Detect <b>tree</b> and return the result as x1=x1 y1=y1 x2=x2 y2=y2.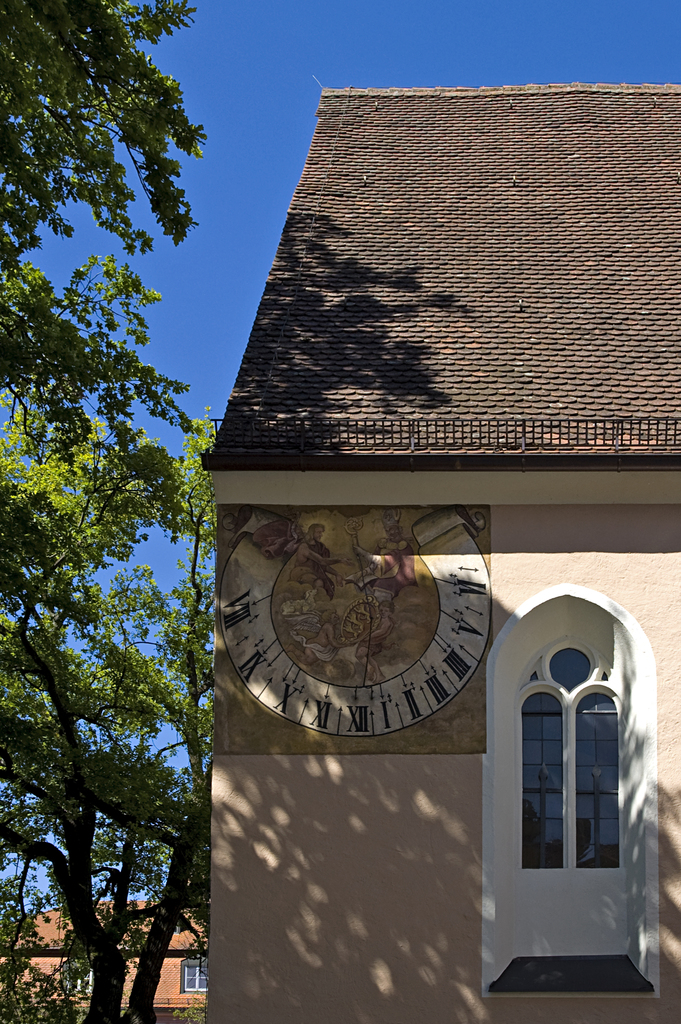
x1=0 y1=0 x2=236 y2=454.
